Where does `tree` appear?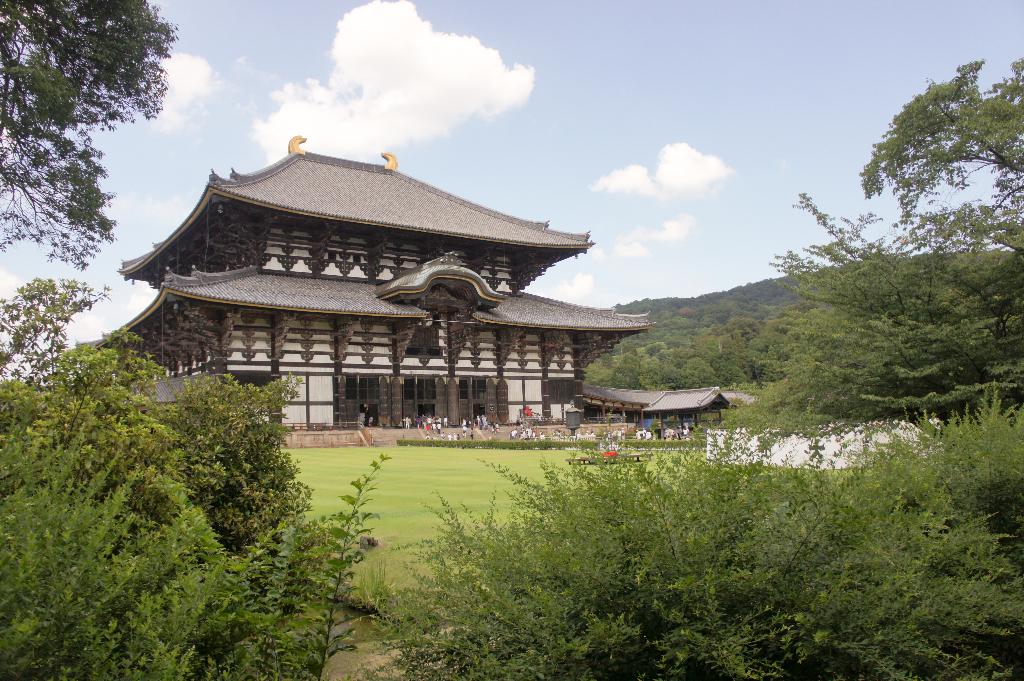
Appears at 748,191,1023,415.
